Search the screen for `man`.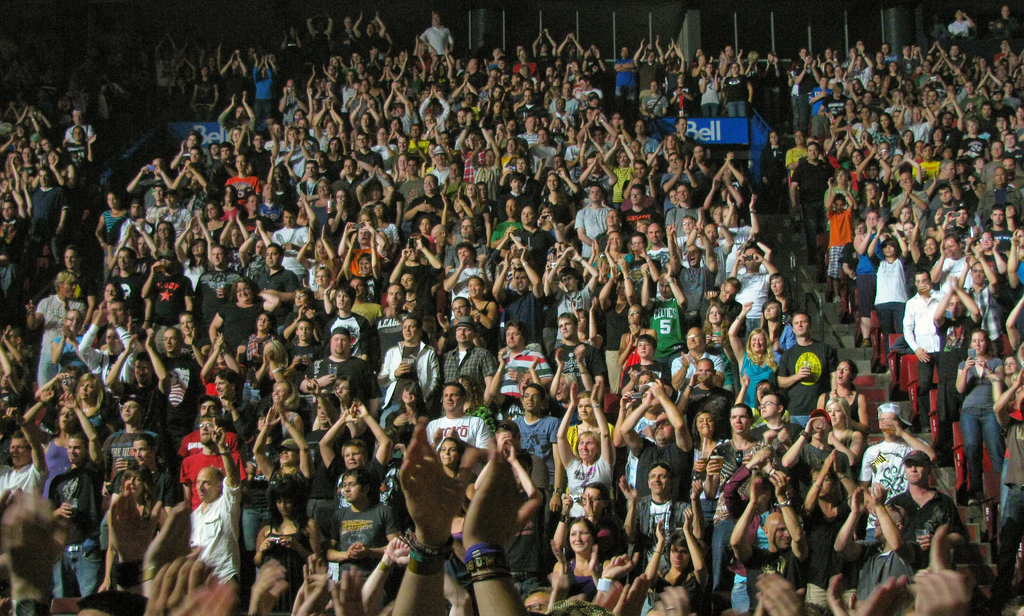
Found at {"left": 976, "top": 104, "right": 1002, "bottom": 134}.
